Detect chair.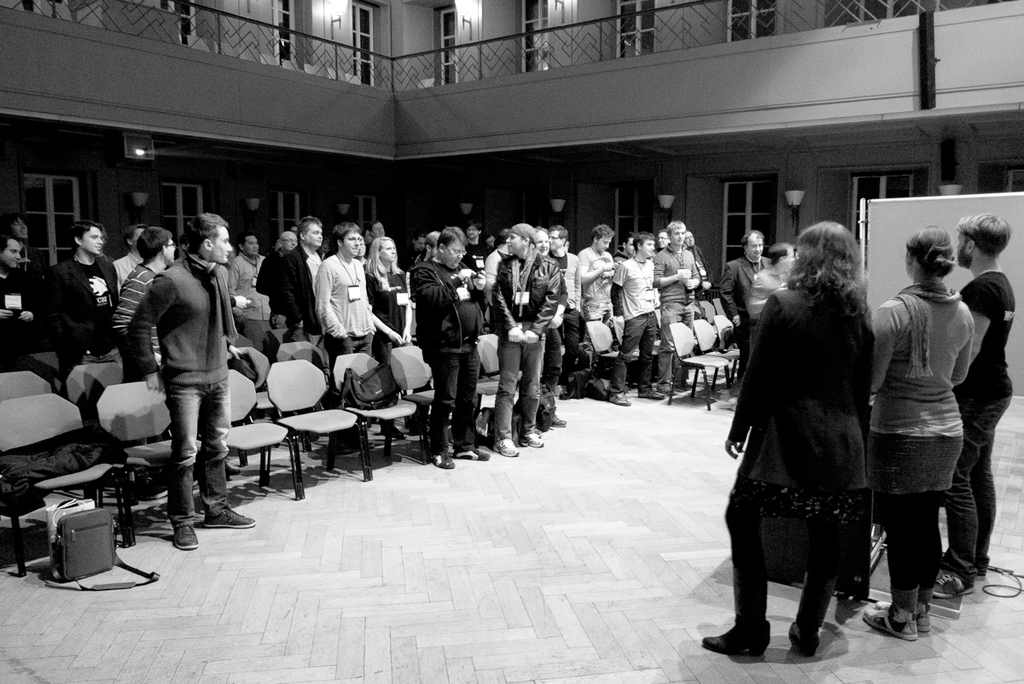
Detected at 0:393:103:575.
